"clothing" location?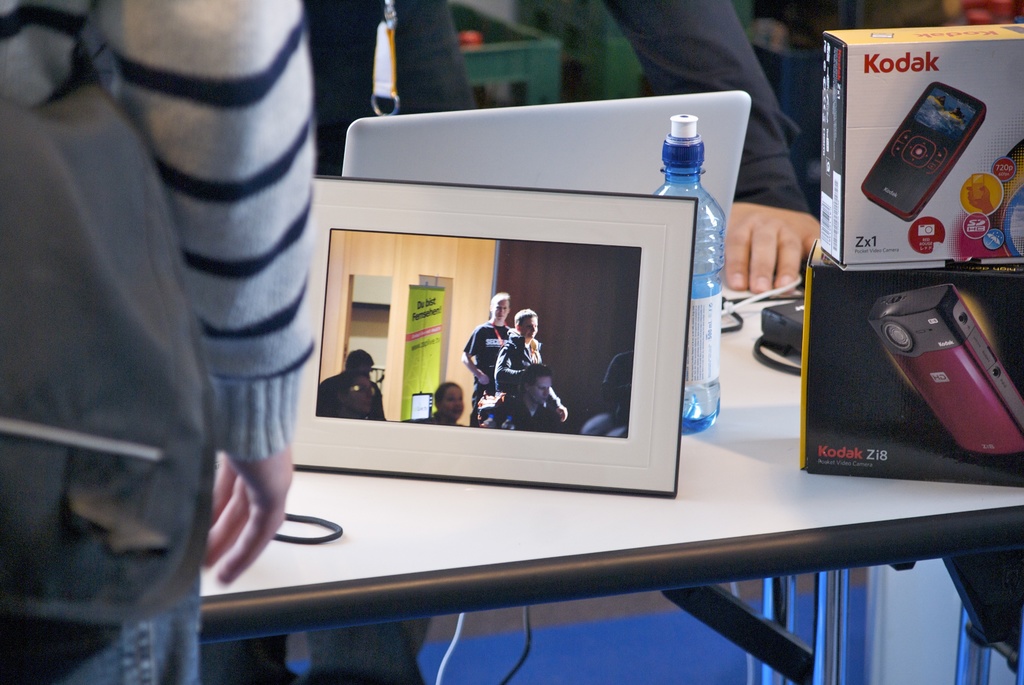
[0,0,303,682]
